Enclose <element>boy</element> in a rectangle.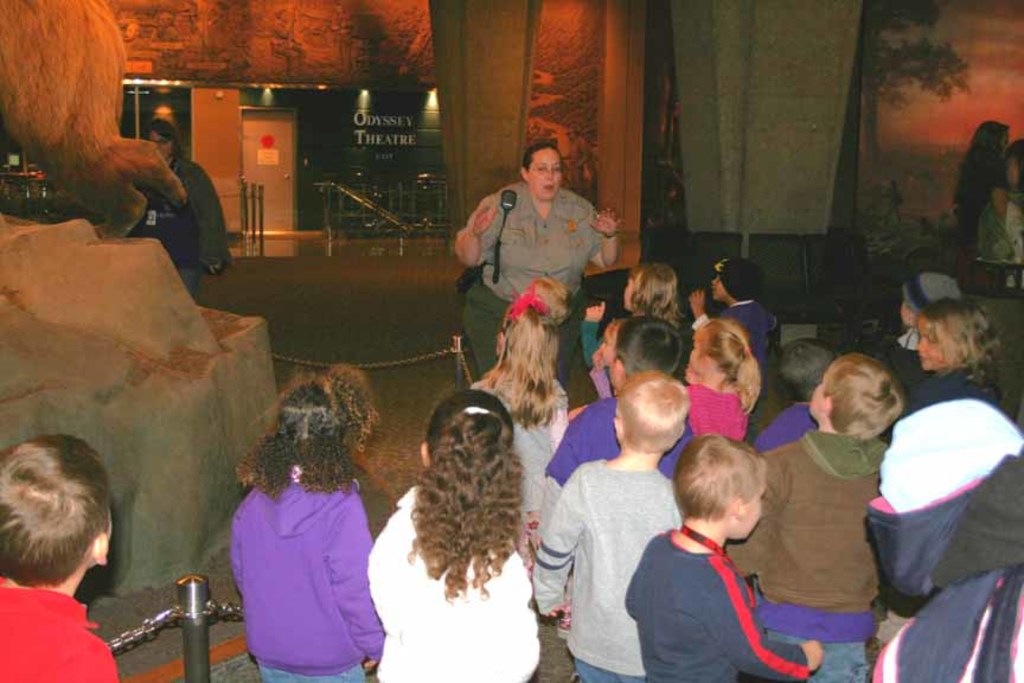
{"x1": 530, "y1": 372, "x2": 690, "y2": 682}.
